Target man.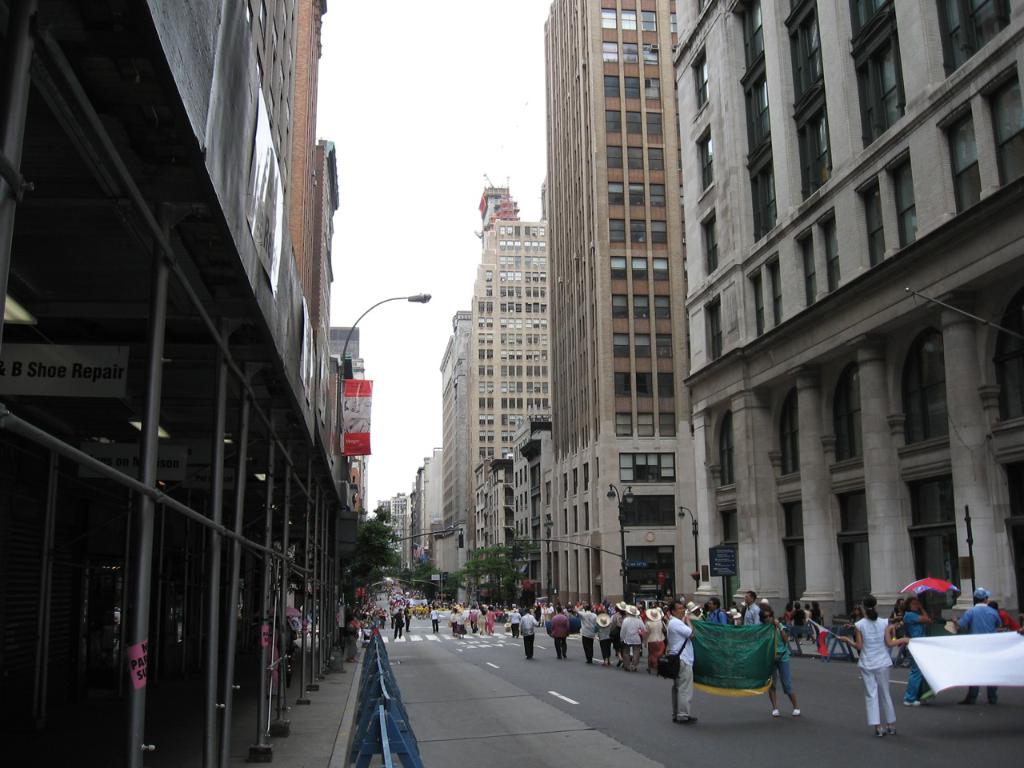
Target region: [951, 587, 1001, 703].
